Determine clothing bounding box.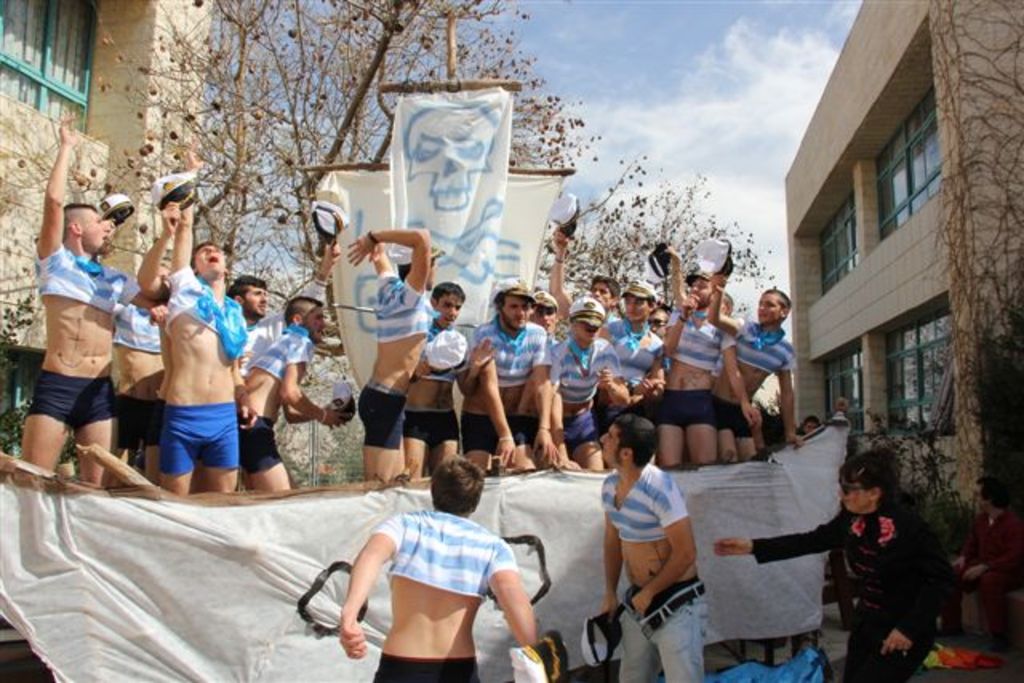
Determined: crop(677, 312, 725, 369).
